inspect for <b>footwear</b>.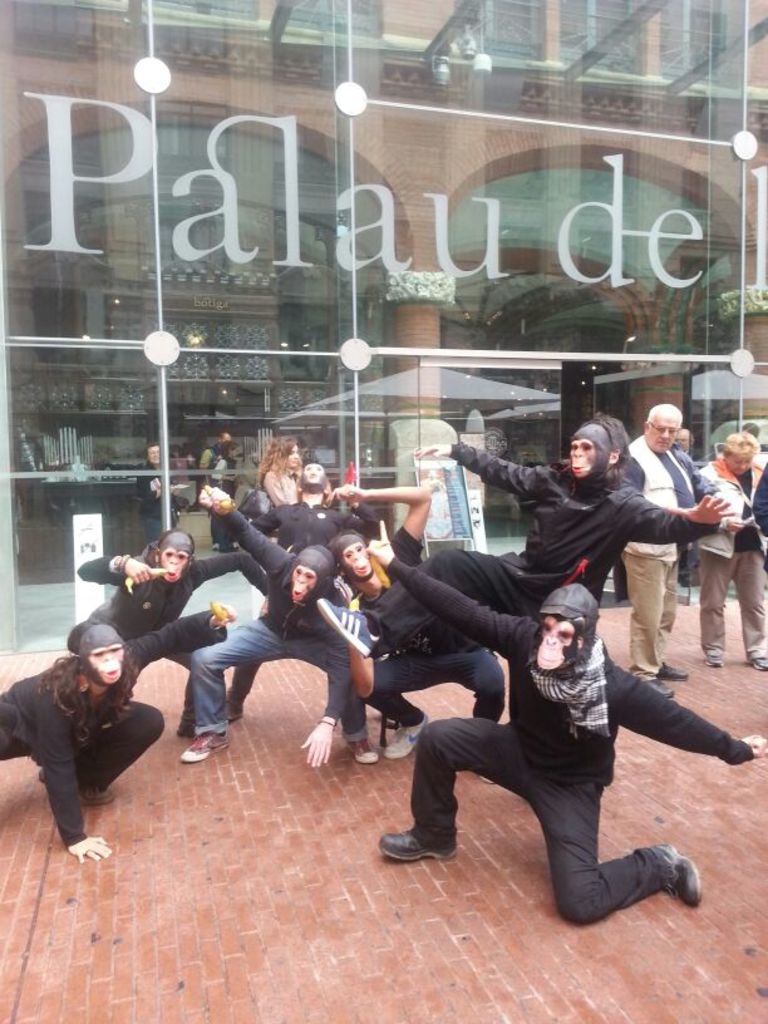
Inspection: 655:653:679:683.
